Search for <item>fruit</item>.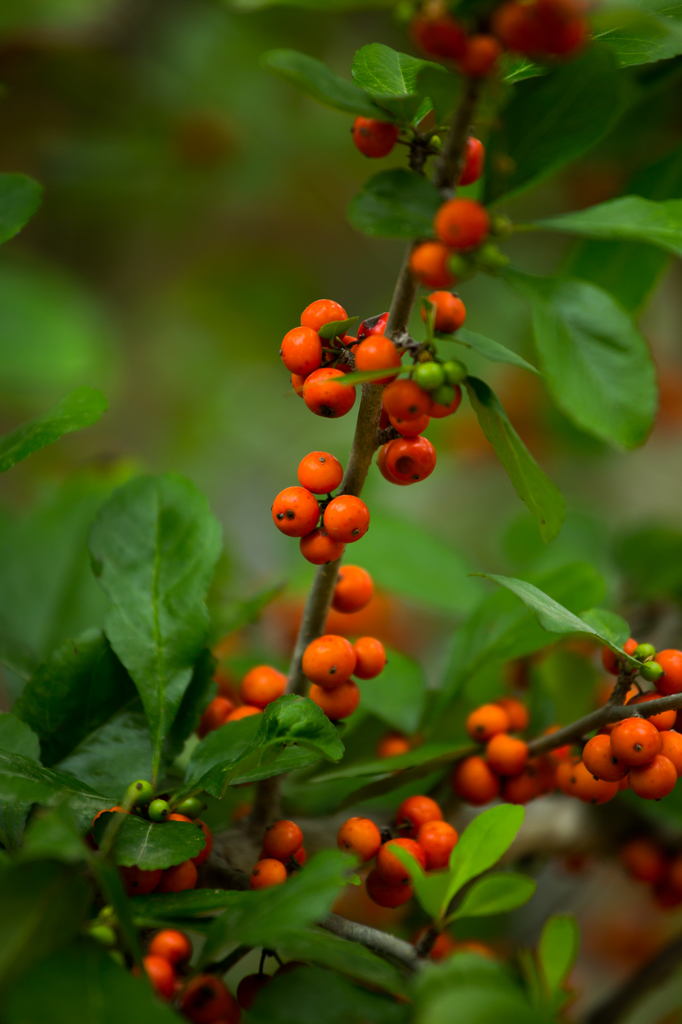
Found at [266, 818, 305, 855].
